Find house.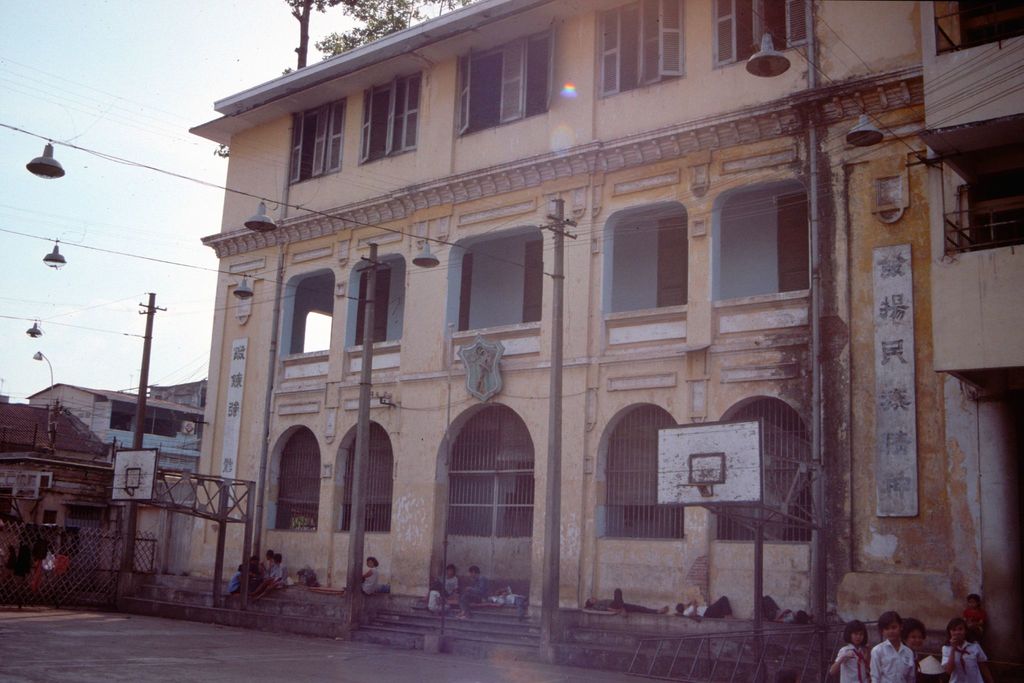
bbox=(129, 373, 212, 415).
